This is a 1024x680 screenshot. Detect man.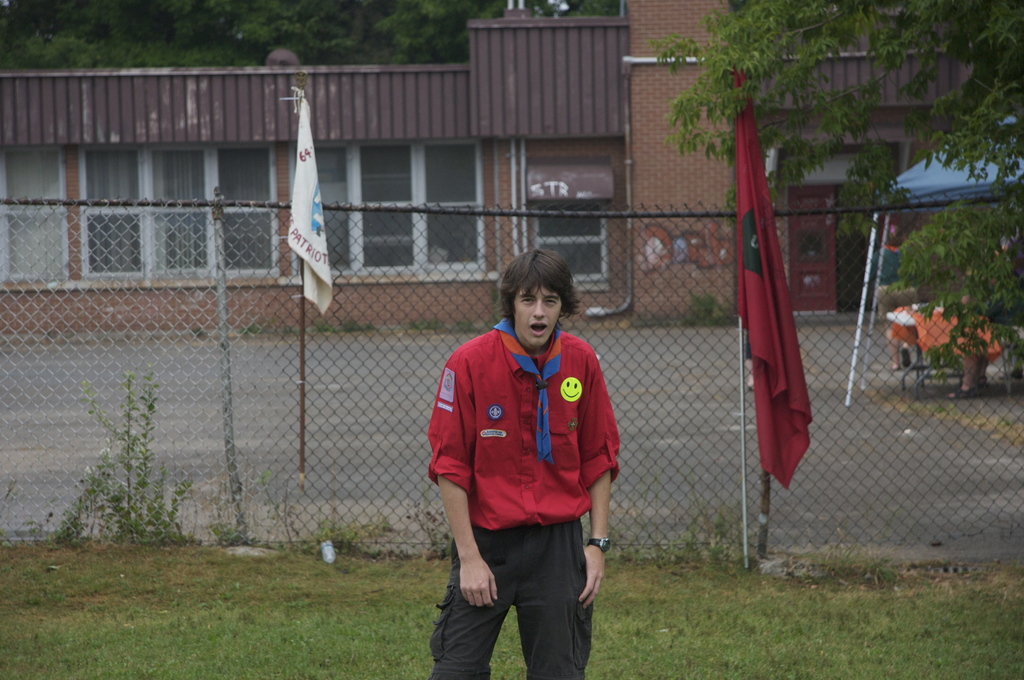
region(413, 252, 639, 671).
